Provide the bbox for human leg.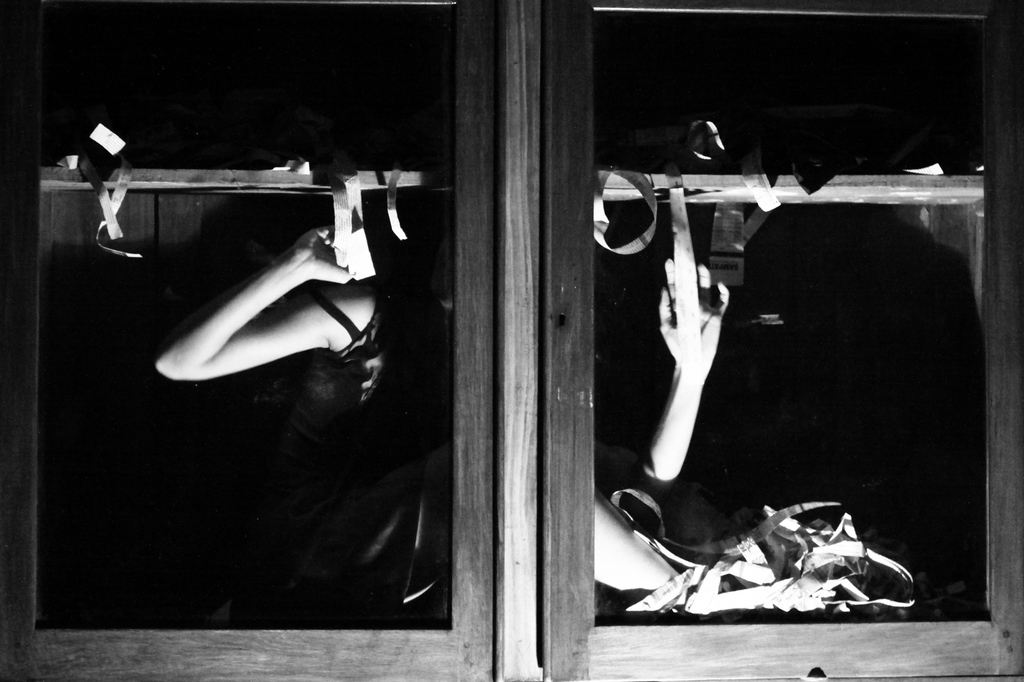
328 436 681 627.
